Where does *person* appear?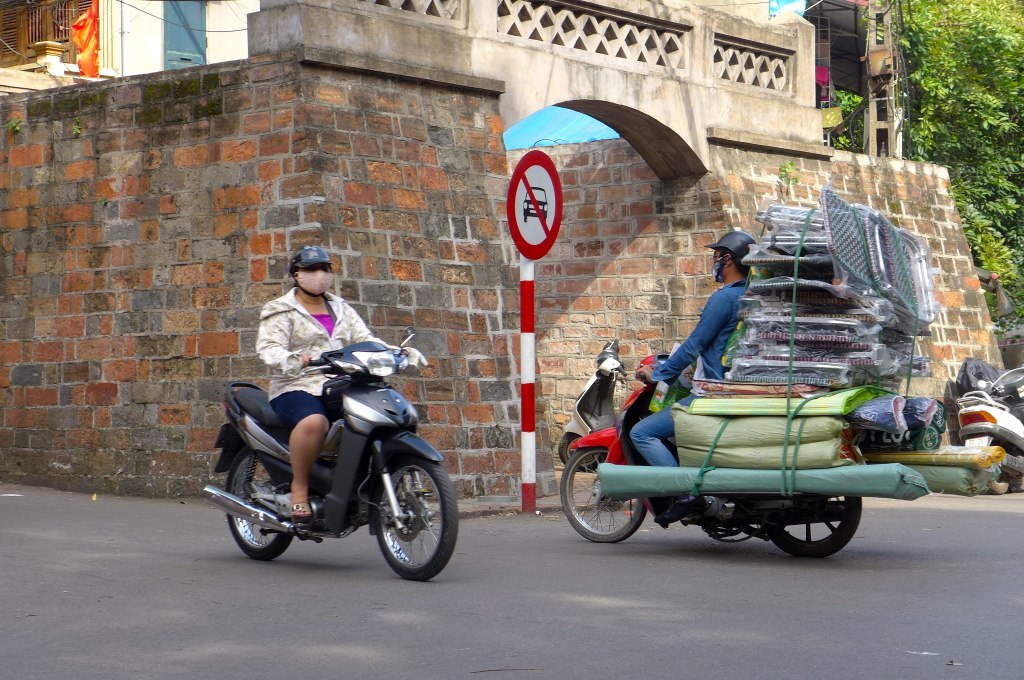
Appears at 626,222,749,508.
